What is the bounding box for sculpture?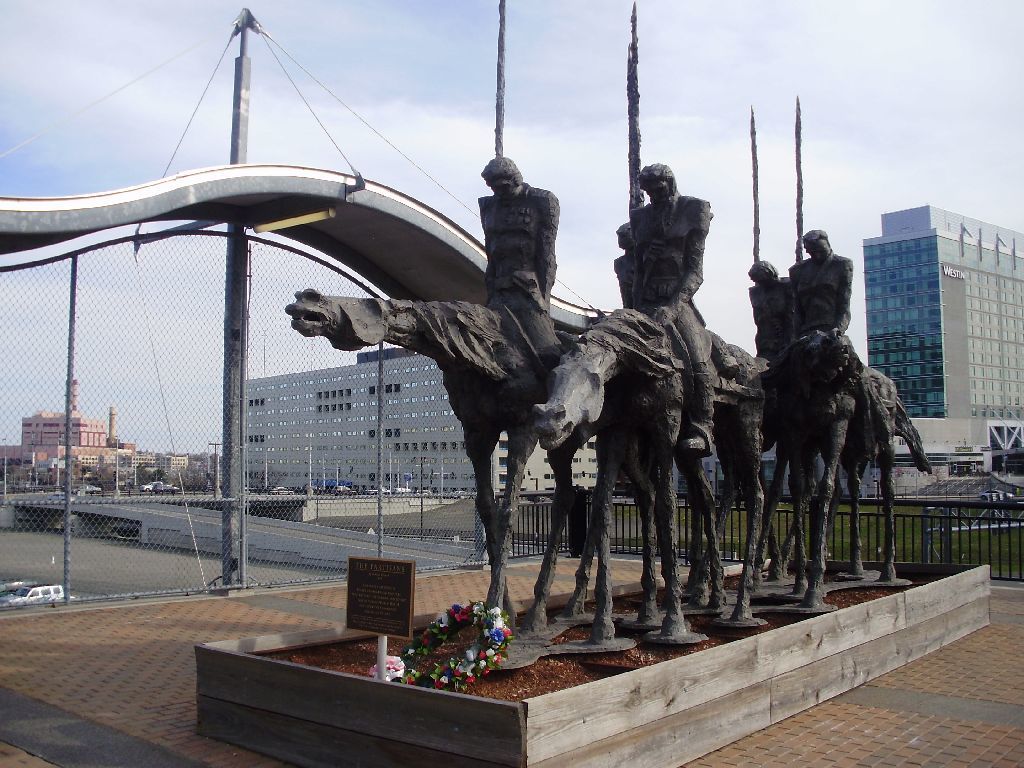
{"left": 524, "top": 7, "right": 768, "bottom": 655}.
